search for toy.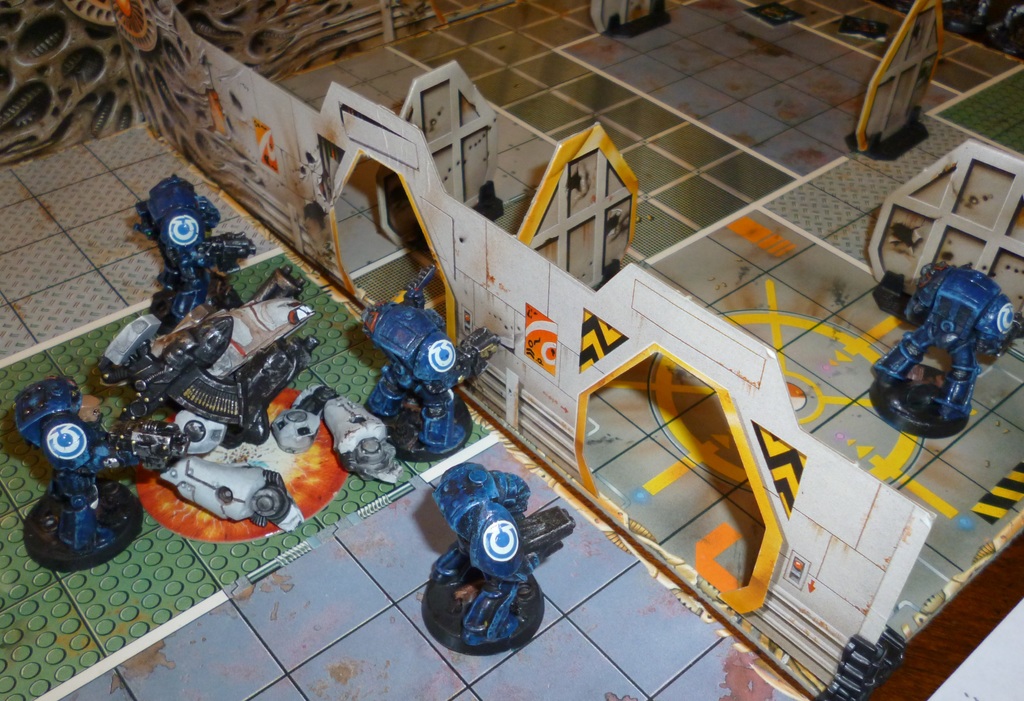
Found at [left=868, top=232, right=1016, bottom=451].
